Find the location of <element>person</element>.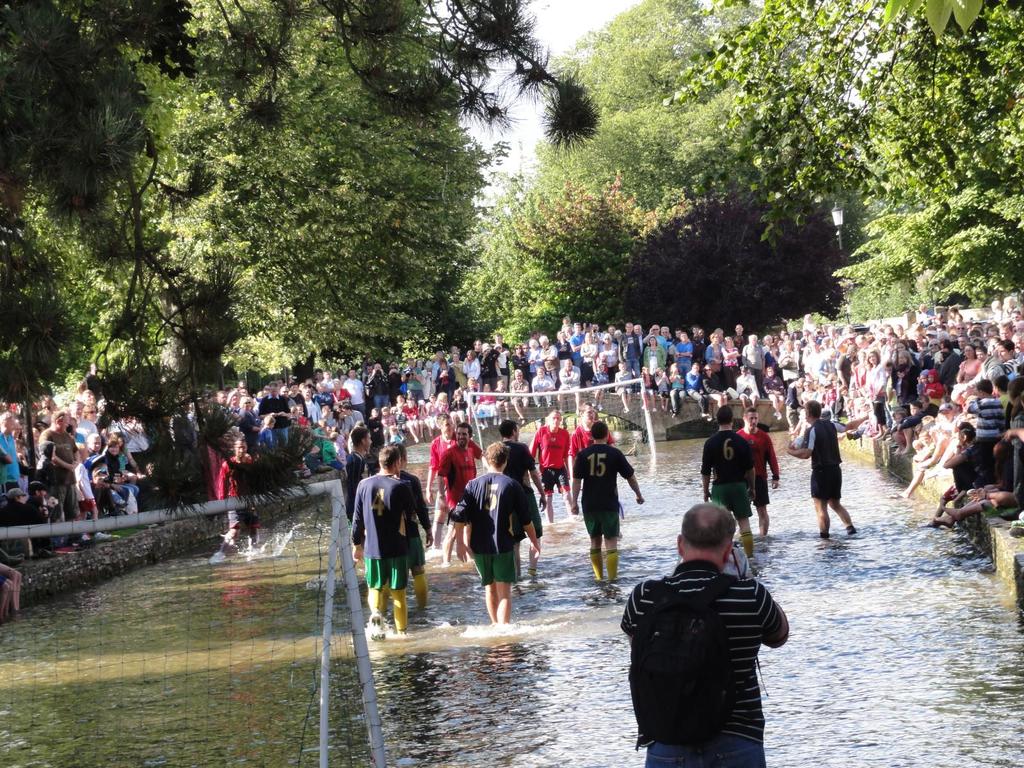
Location: bbox=[454, 435, 543, 634].
